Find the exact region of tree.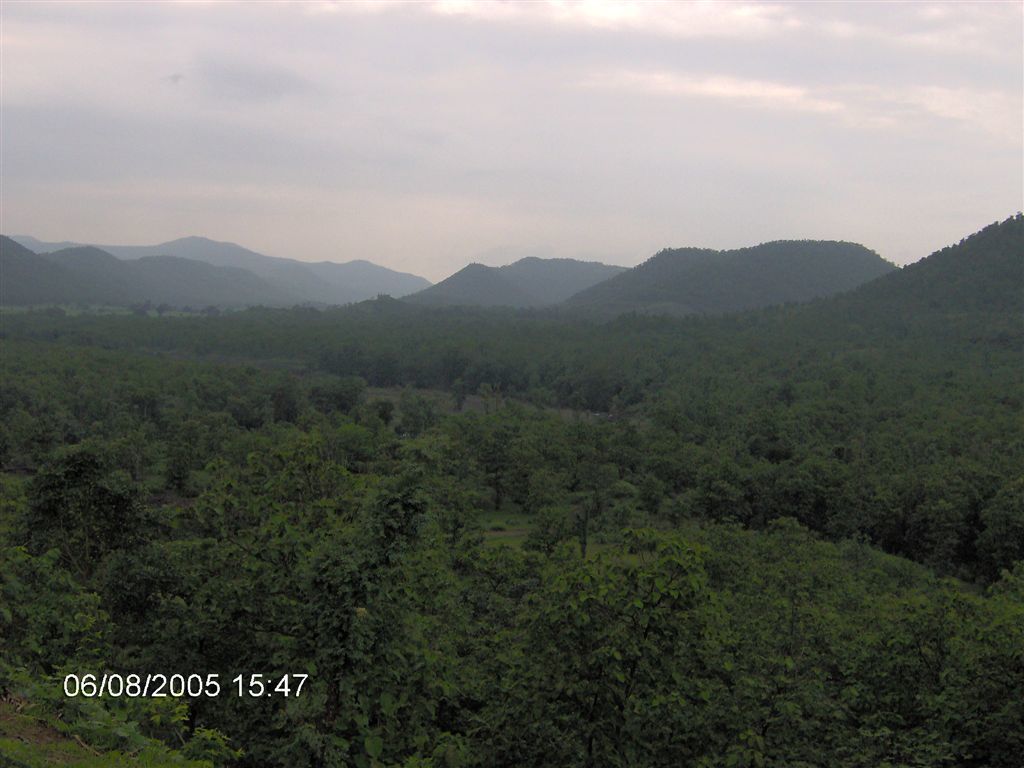
Exact region: left=3, top=346, right=1023, bottom=763.
